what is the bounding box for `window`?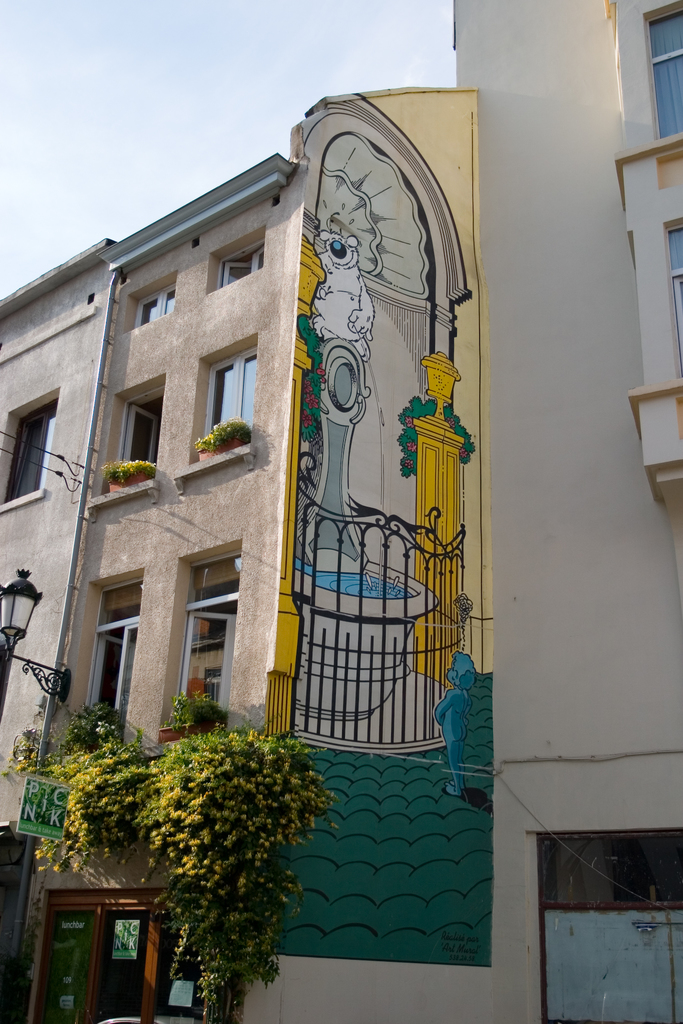
bbox(0, 403, 57, 508).
